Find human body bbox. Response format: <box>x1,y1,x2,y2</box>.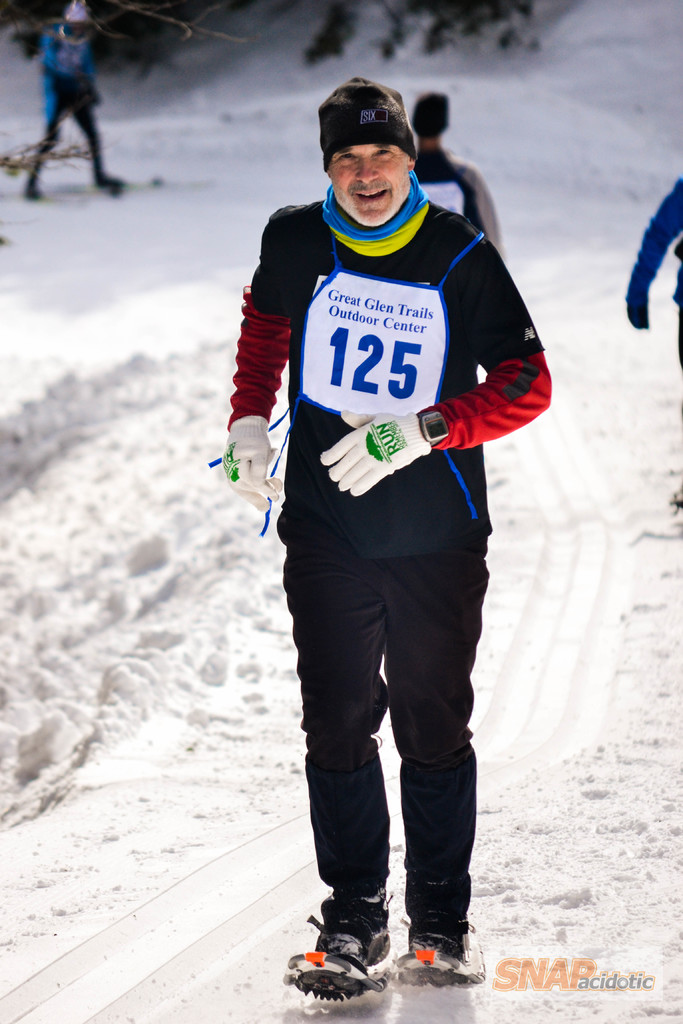
<box>24,0,127,197</box>.
